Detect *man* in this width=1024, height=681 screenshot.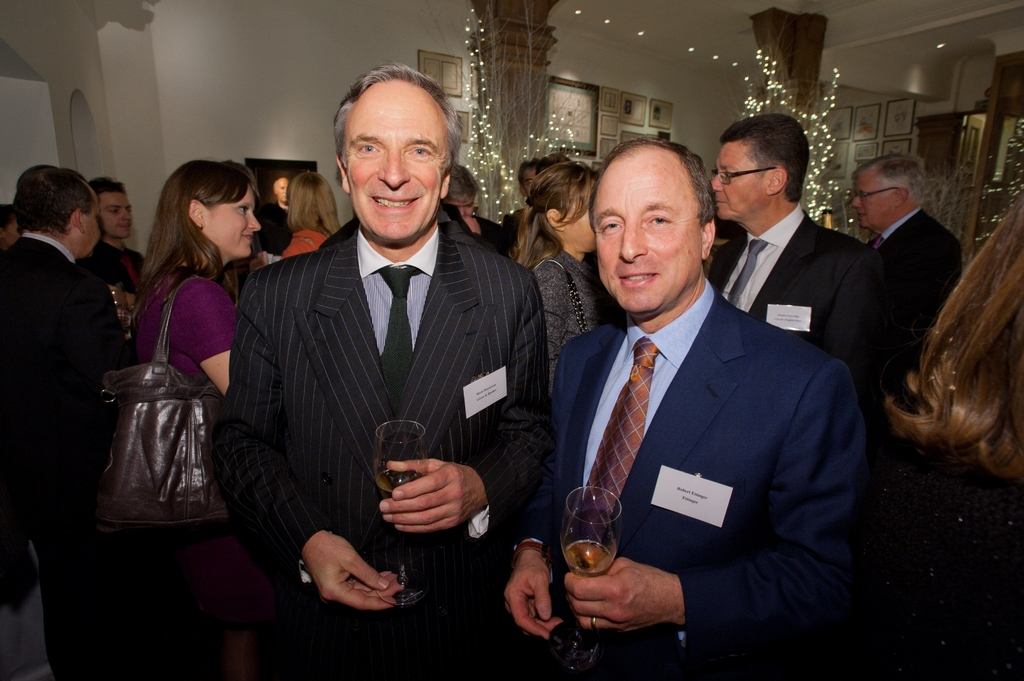
Detection: box=[537, 122, 867, 659].
